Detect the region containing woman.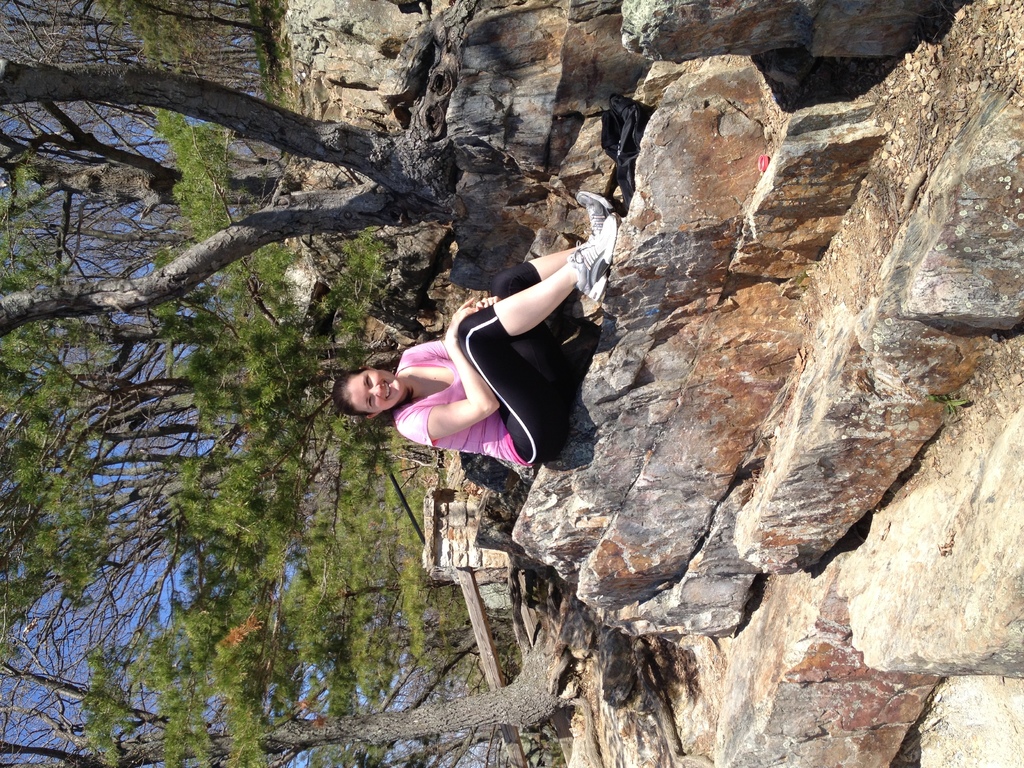
Rect(323, 225, 653, 509).
